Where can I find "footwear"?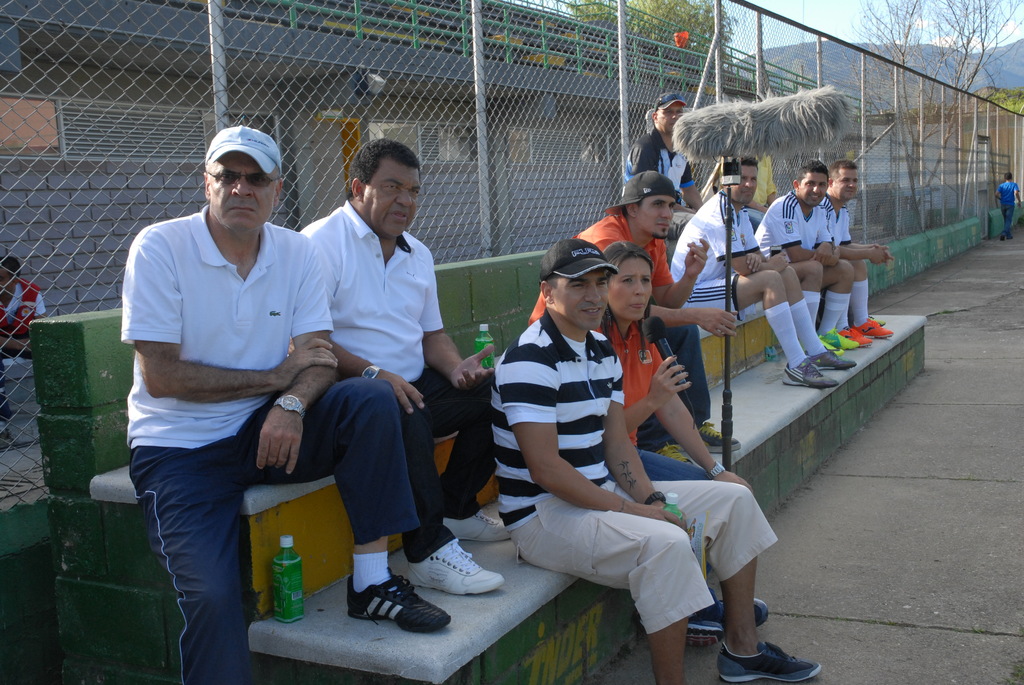
You can find it at left=783, top=359, right=833, bottom=388.
